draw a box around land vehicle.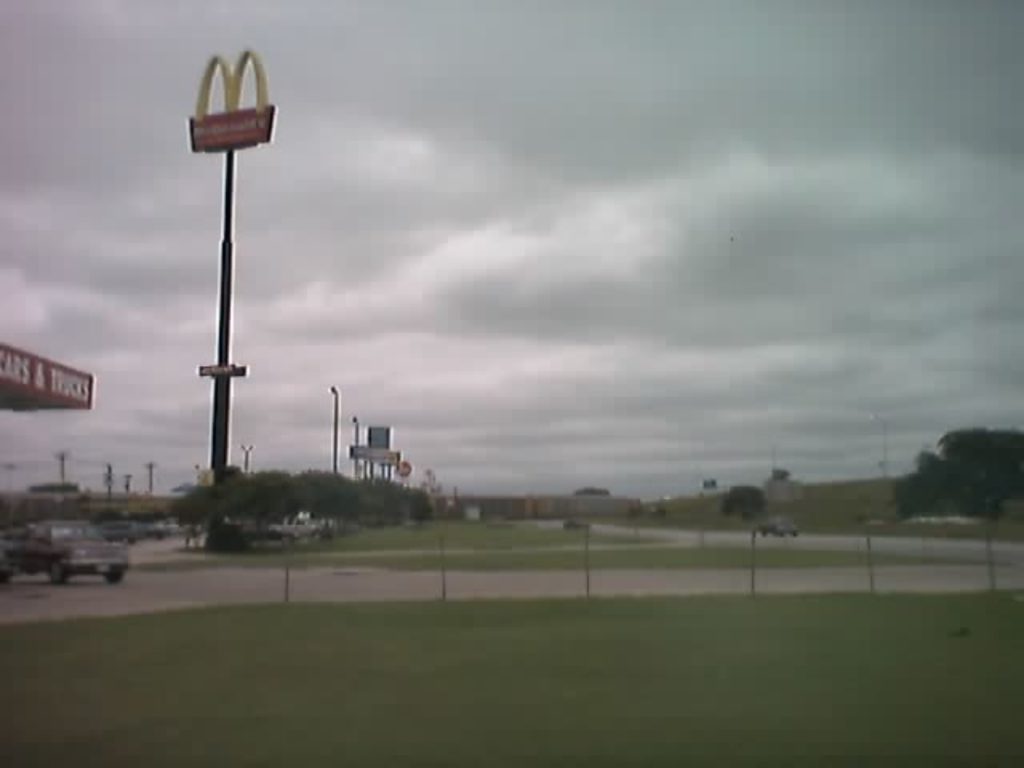
0 520 128 582.
